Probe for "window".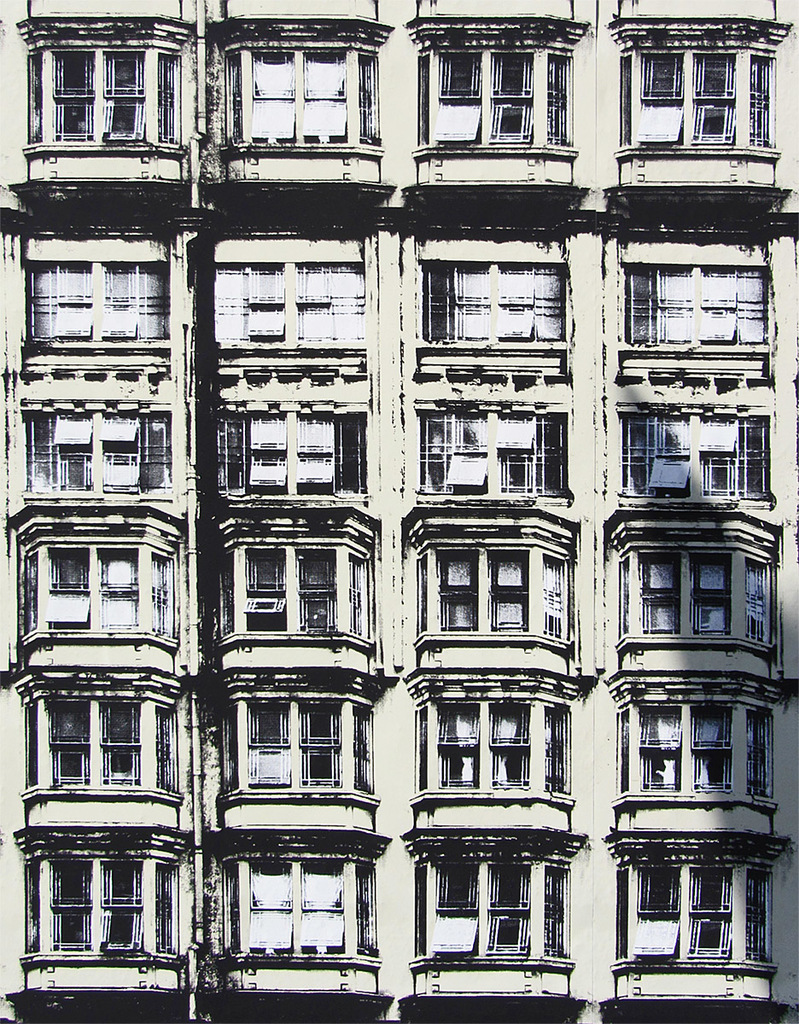
Probe result: pyautogui.locateOnScreen(417, 263, 559, 342).
